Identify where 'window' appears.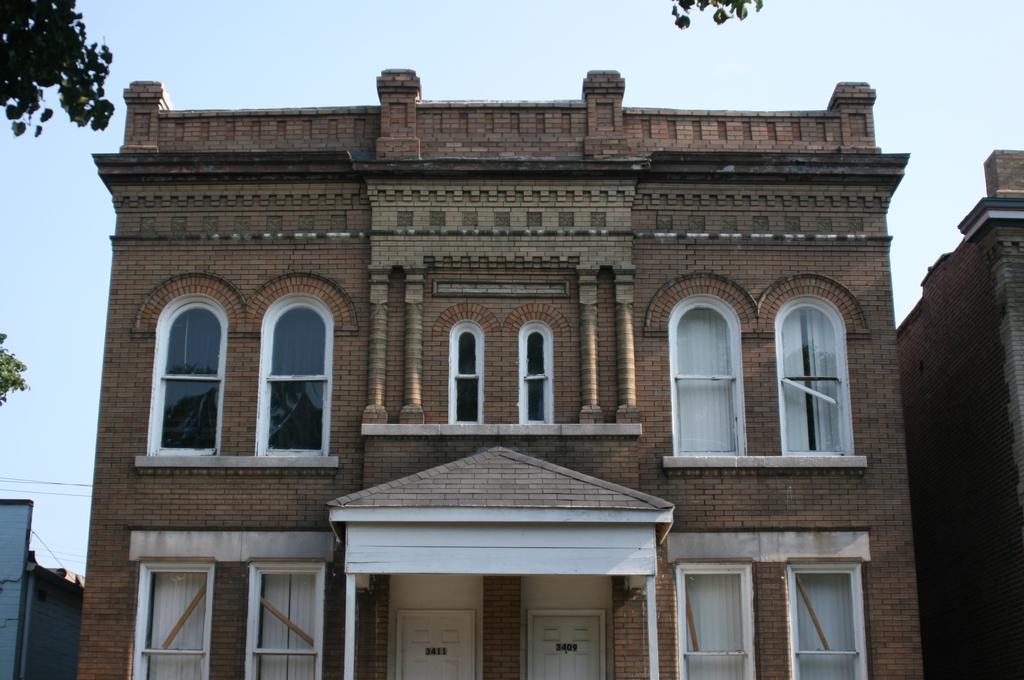
Appears at l=259, t=293, r=328, b=464.
